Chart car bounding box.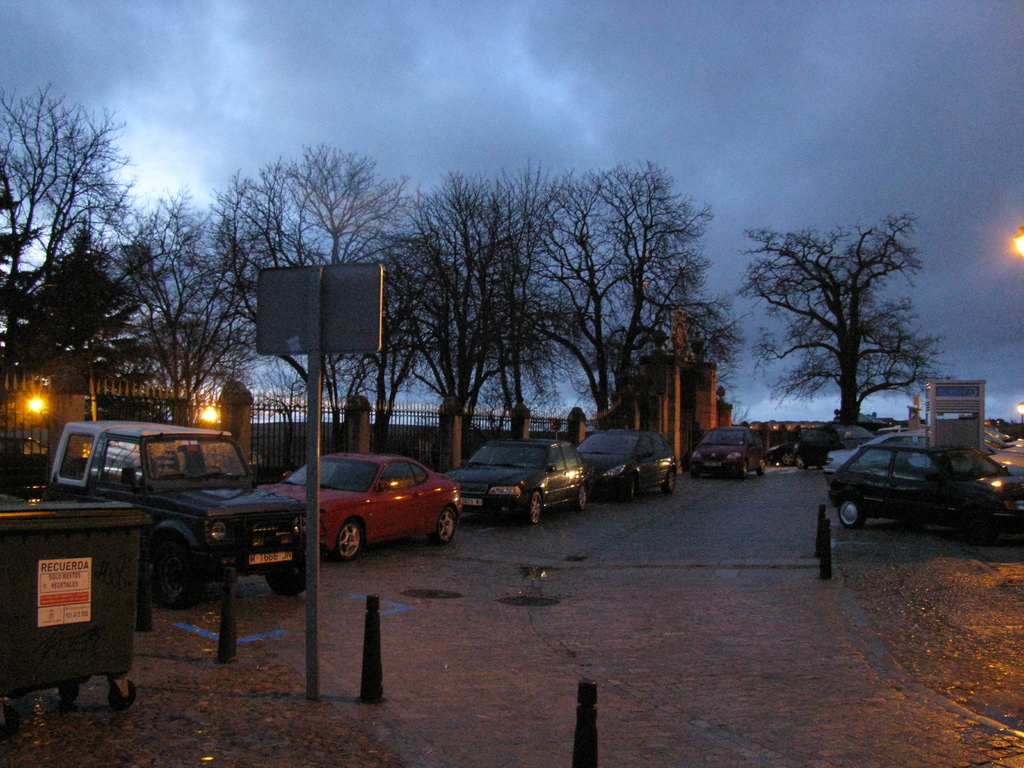
Charted: [436,436,595,528].
